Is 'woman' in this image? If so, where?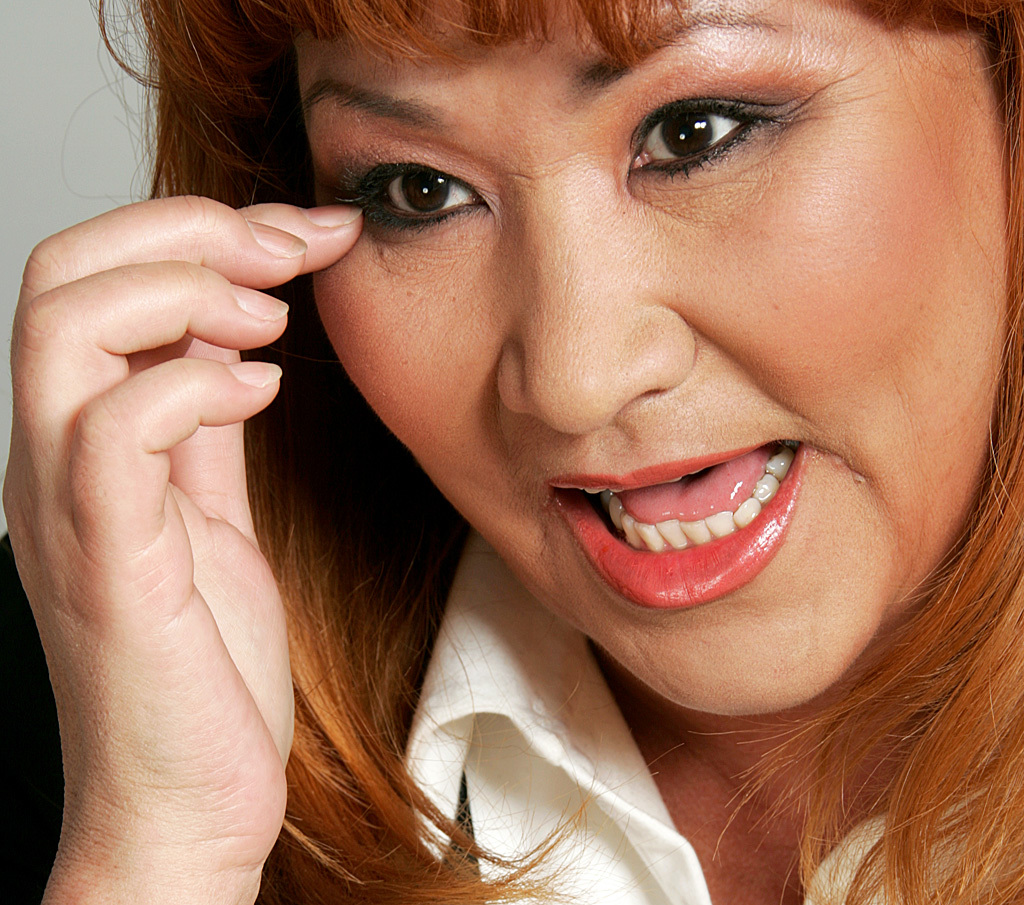
Yes, at <box>56,0,1023,904</box>.
